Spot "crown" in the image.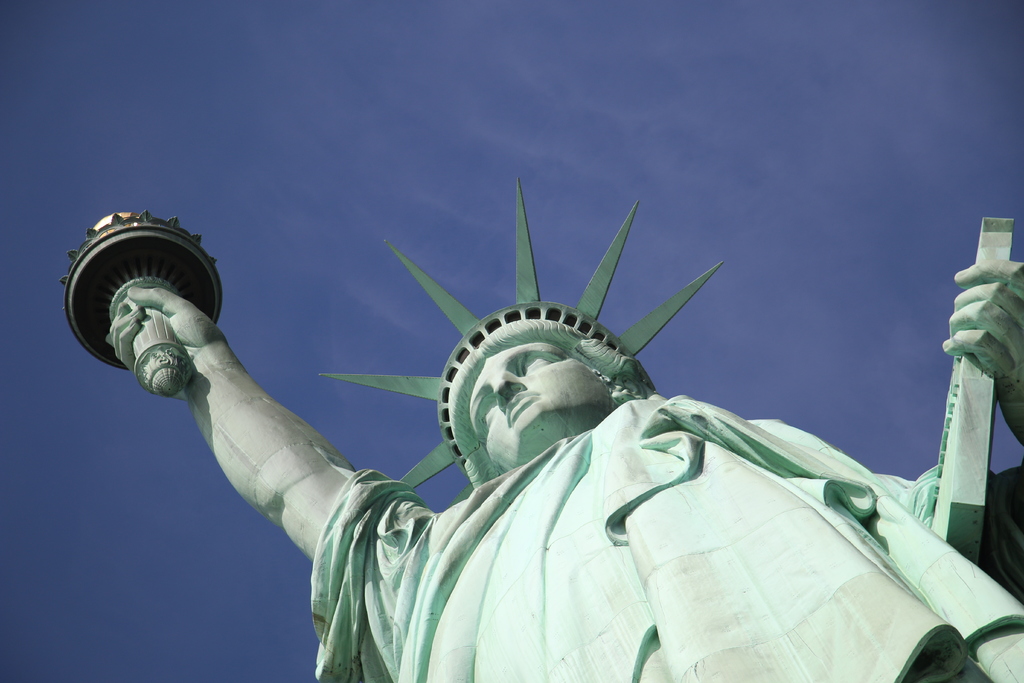
"crown" found at {"x1": 312, "y1": 177, "x2": 724, "y2": 503}.
